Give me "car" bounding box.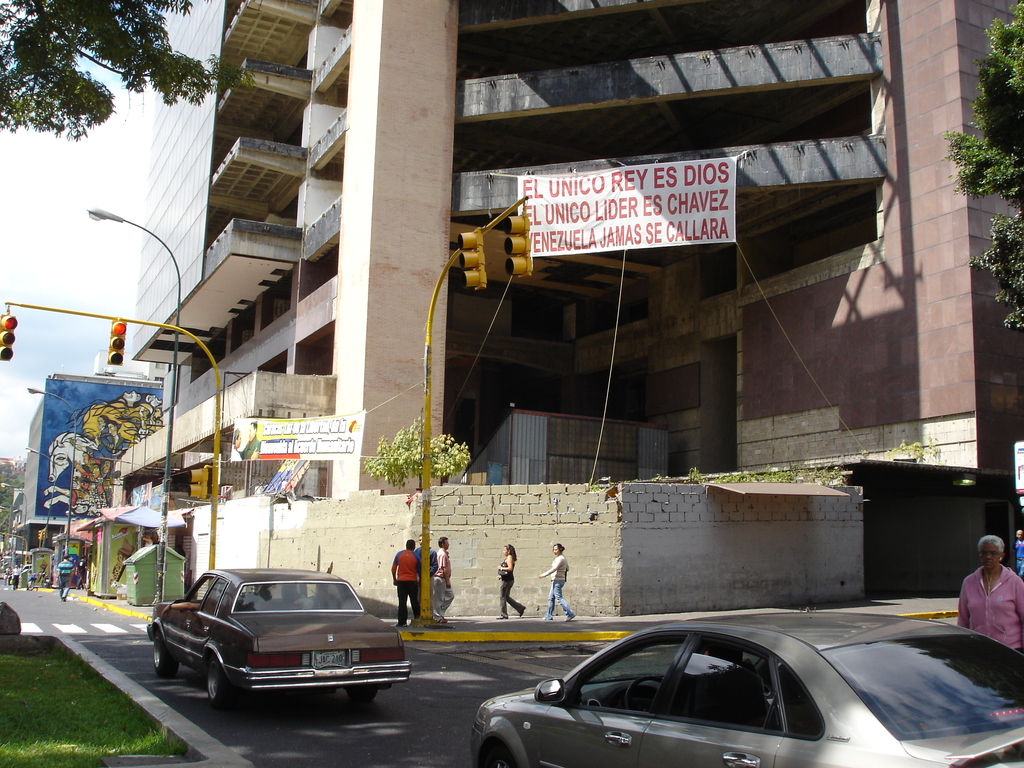
left=147, top=569, right=414, bottom=704.
